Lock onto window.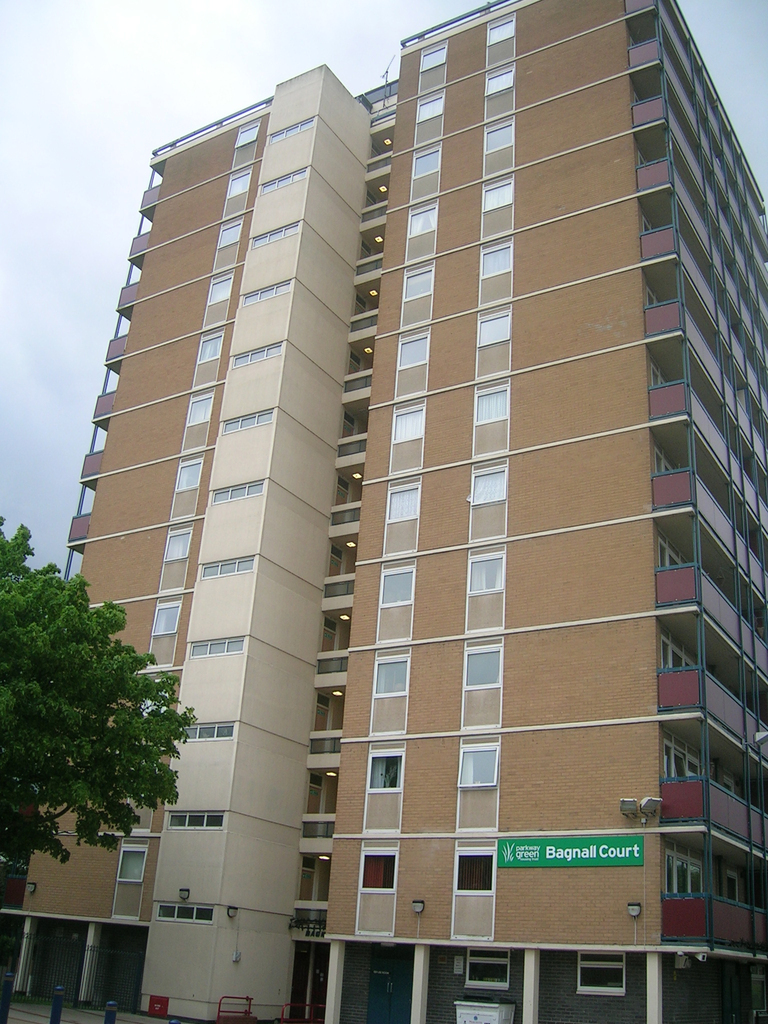
Locked: left=204, top=476, right=269, bottom=509.
